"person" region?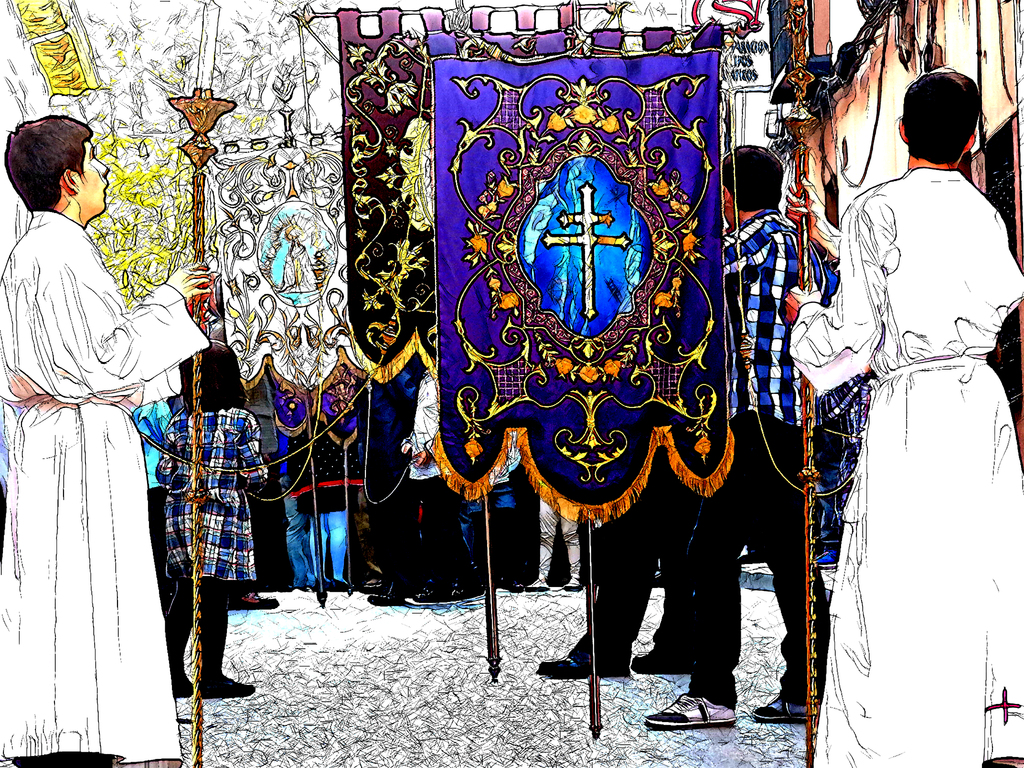
128 399 175 574
